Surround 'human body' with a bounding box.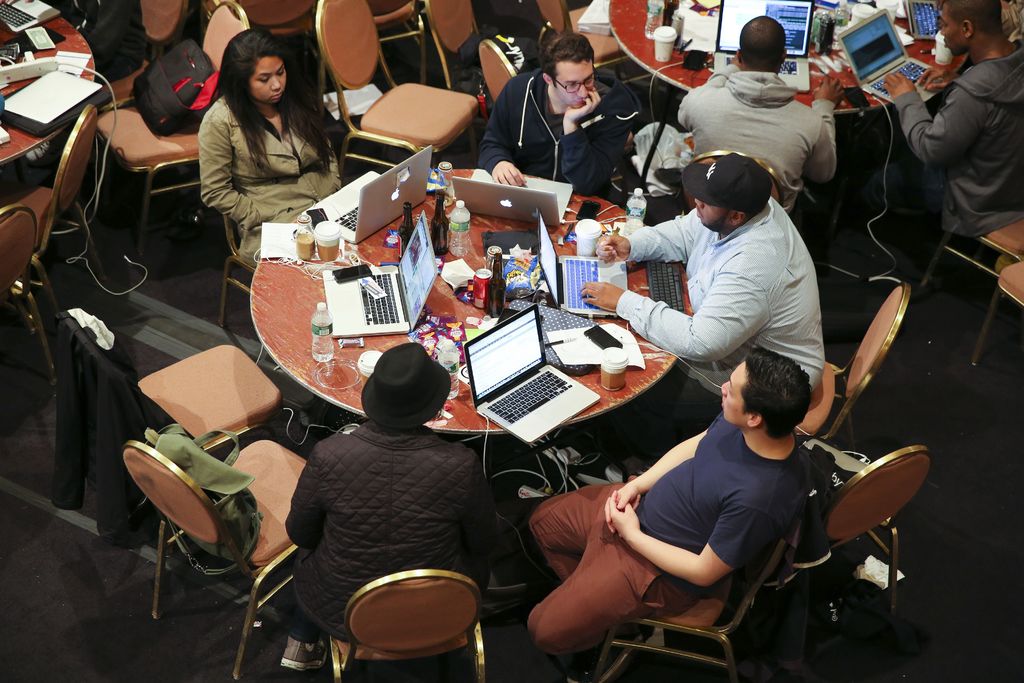
bbox=(669, 9, 837, 213).
